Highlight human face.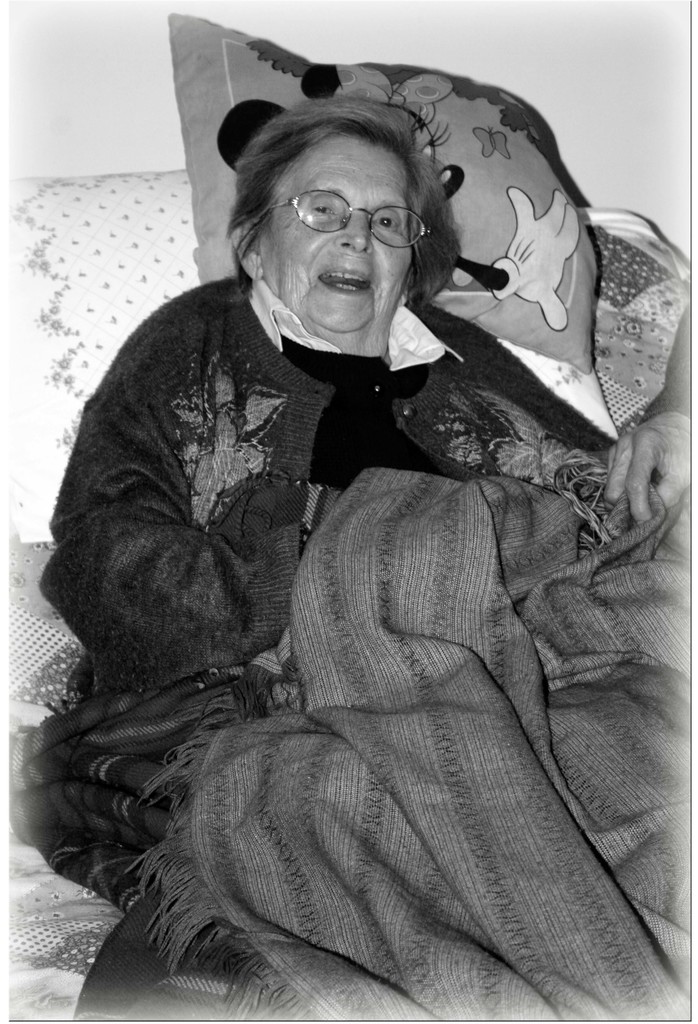
Highlighted region: 269/140/413/337.
